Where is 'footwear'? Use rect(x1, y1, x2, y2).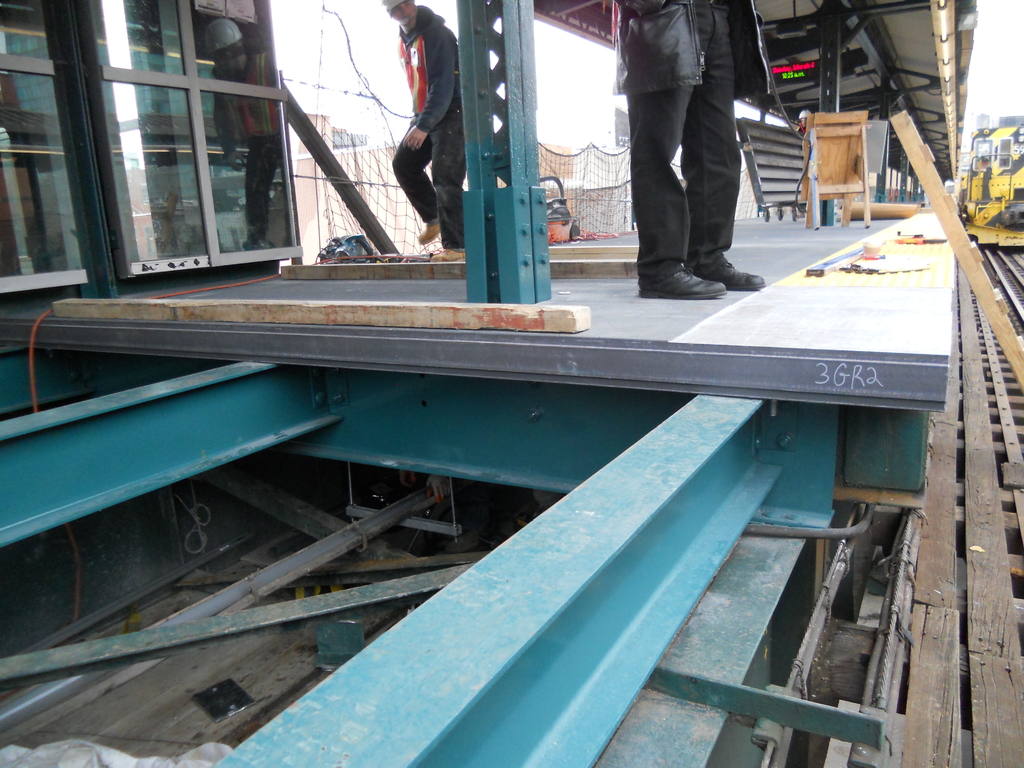
rect(638, 262, 726, 299).
